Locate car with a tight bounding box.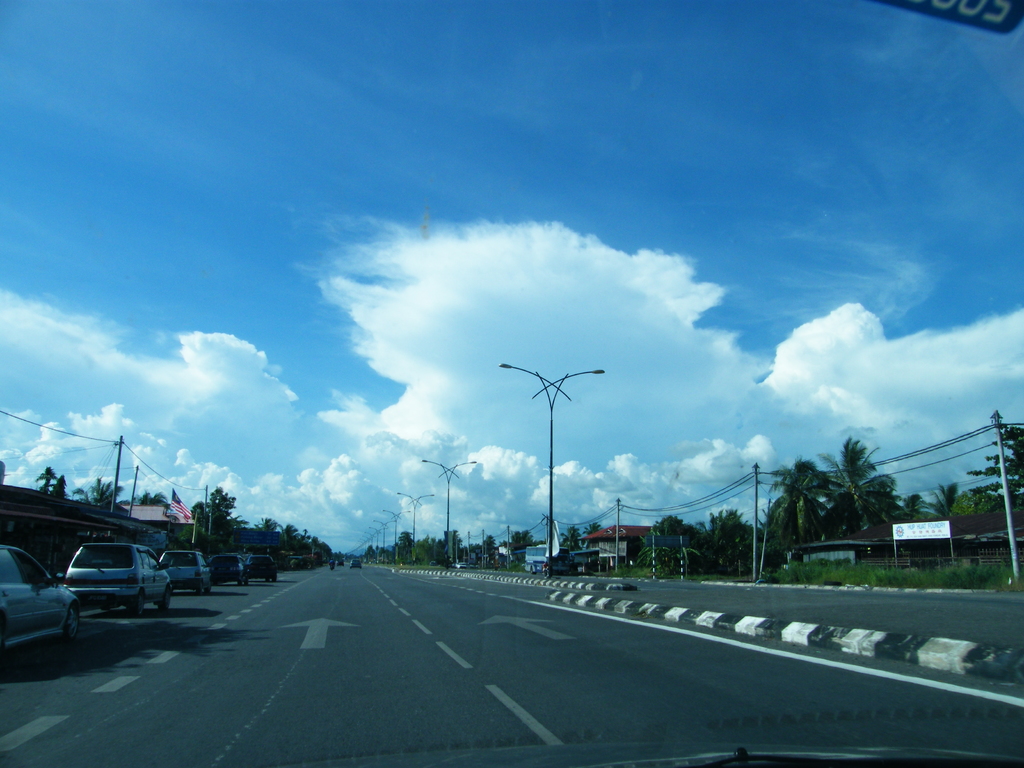
<region>209, 549, 252, 589</region>.
